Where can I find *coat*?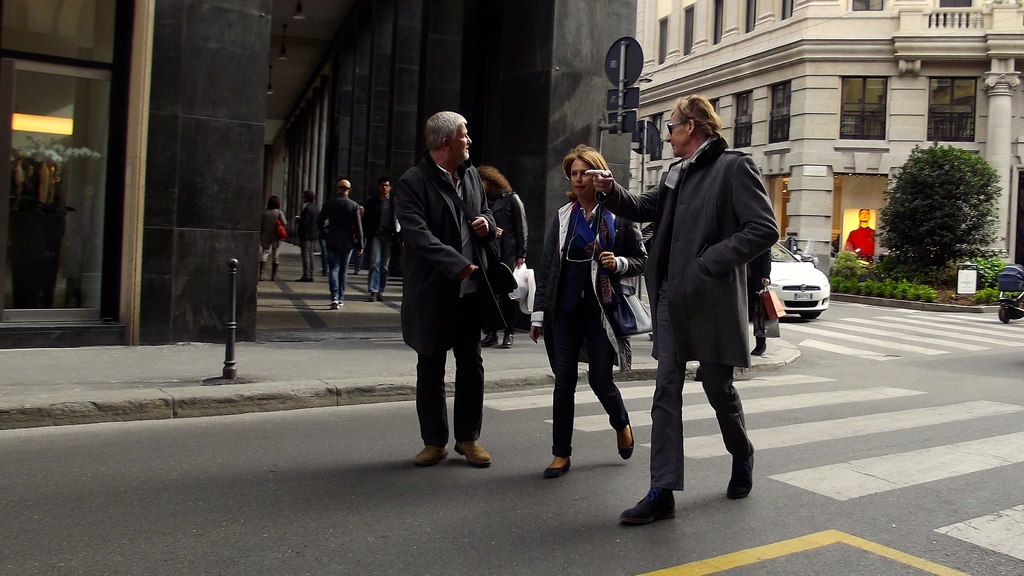
You can find it at [left=534, top=186, right=652, bottom=381].
